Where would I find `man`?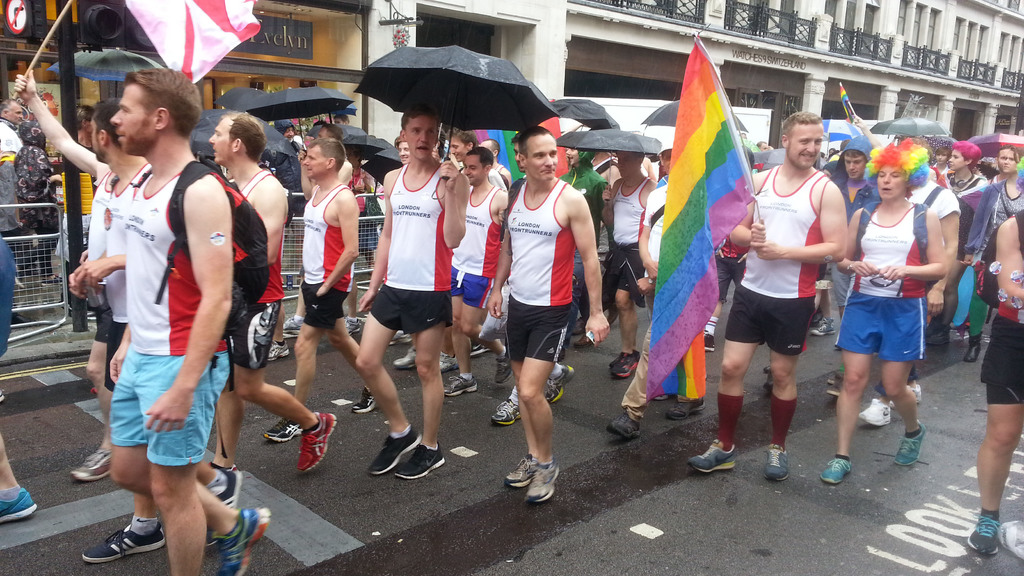
At 479/123/605/508.
